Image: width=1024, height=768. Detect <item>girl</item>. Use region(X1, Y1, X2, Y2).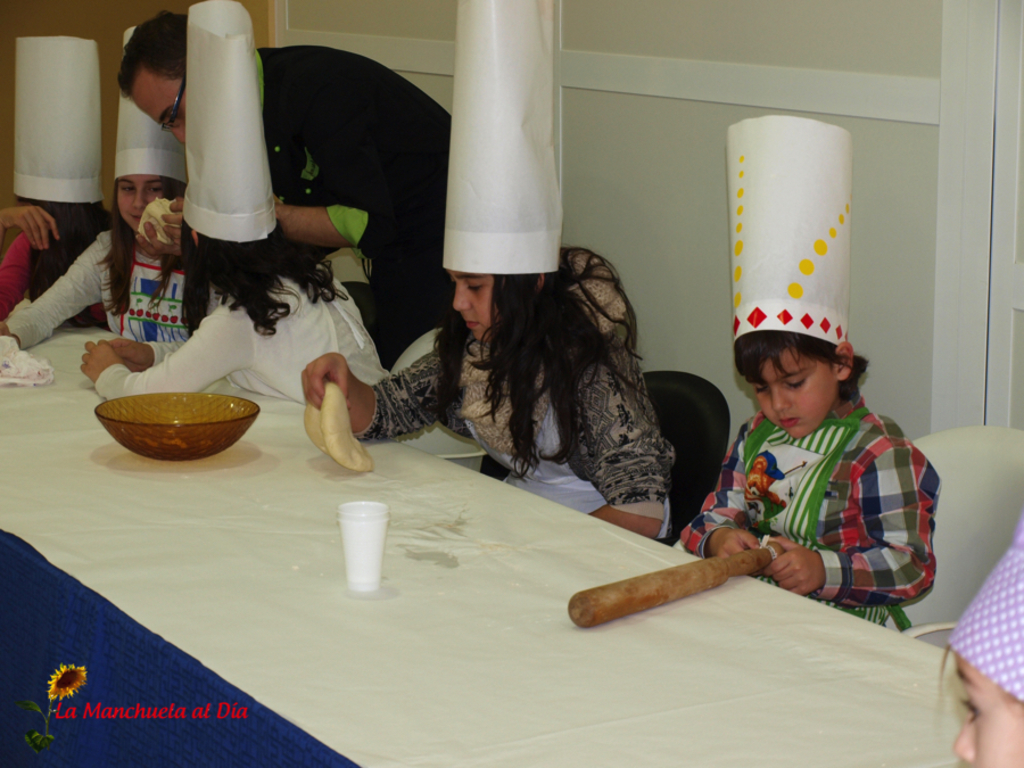
region(682, 114, 941, 630).
